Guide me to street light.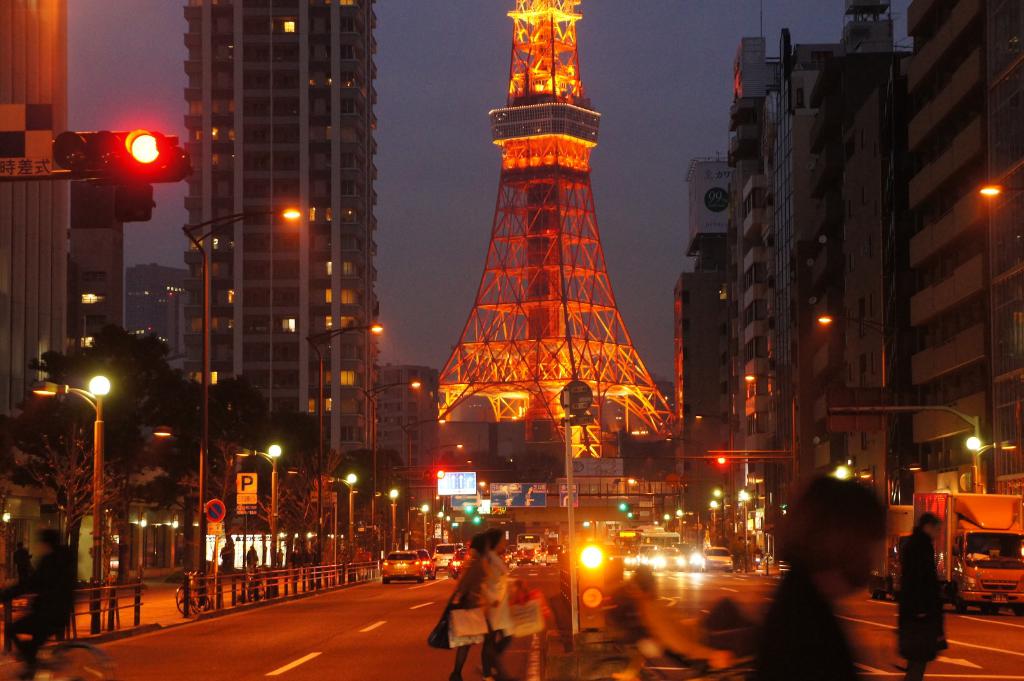
Guidance: BBox(360, 381, 417, 566).
